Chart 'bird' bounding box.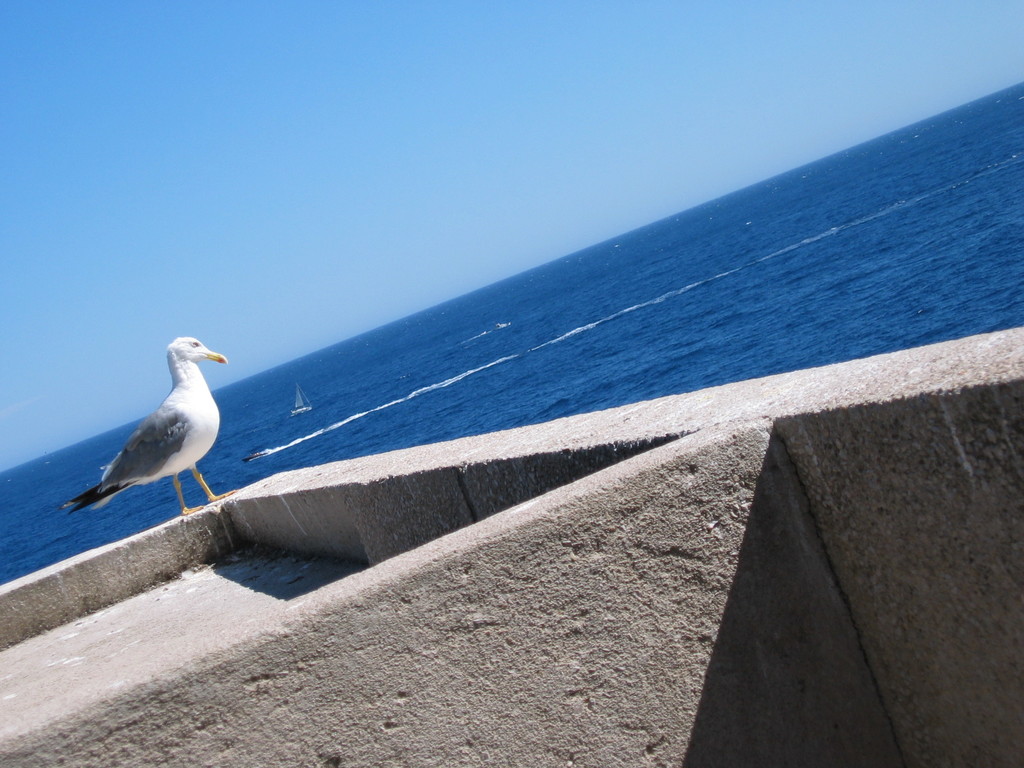
Charted: 67, 332, 233, 518.
